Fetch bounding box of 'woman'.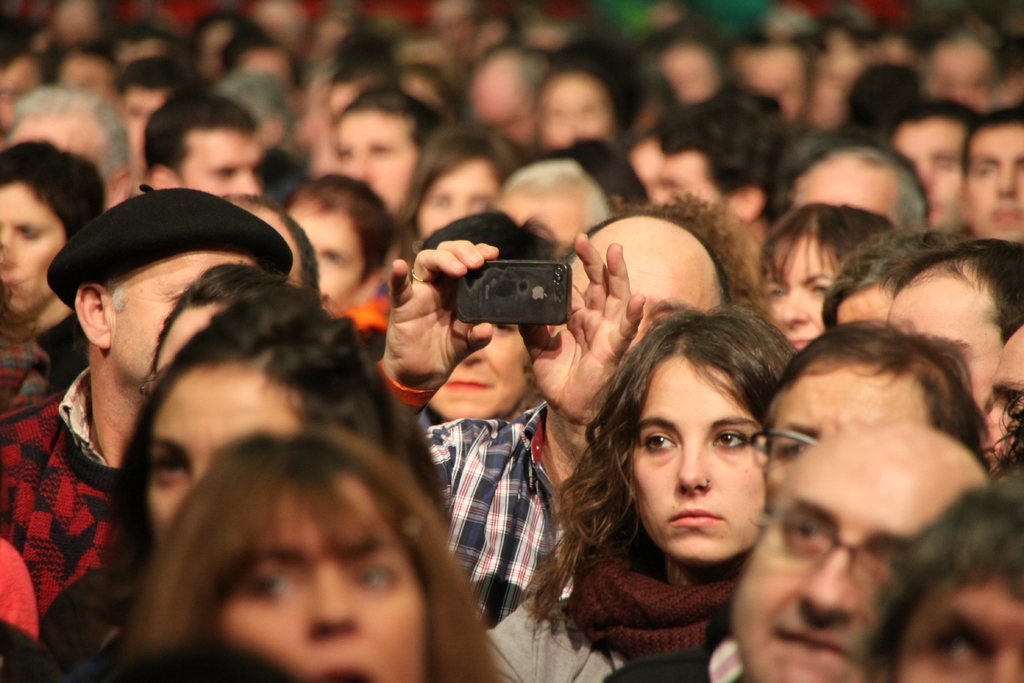
Bbox: region(0, 141, 109, 399).
